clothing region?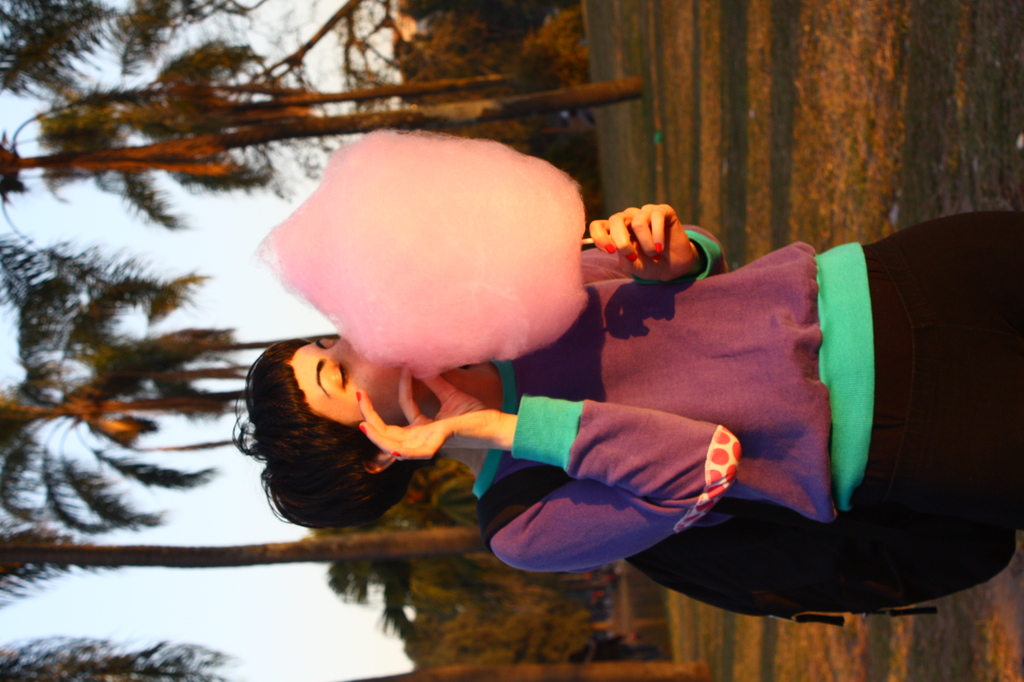
region(472, 218, 1023, 517)
